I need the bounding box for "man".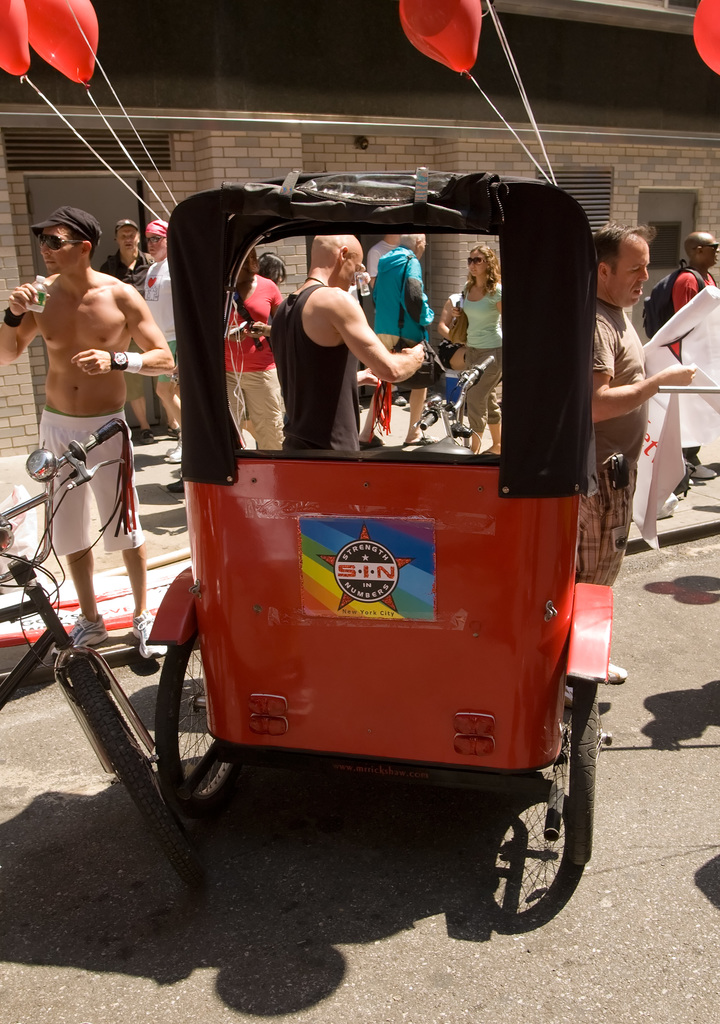
Here it is: locate(0, 207, 179, 654).
